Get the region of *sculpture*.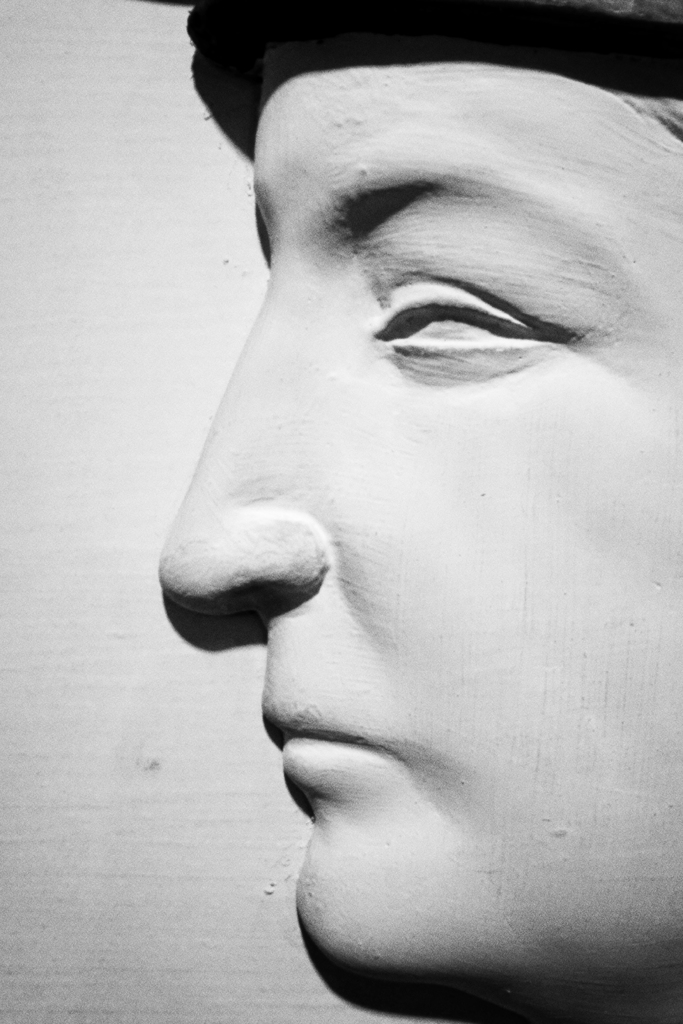
pyautogui.locateOnScreen(112, 45, 682, 989).
